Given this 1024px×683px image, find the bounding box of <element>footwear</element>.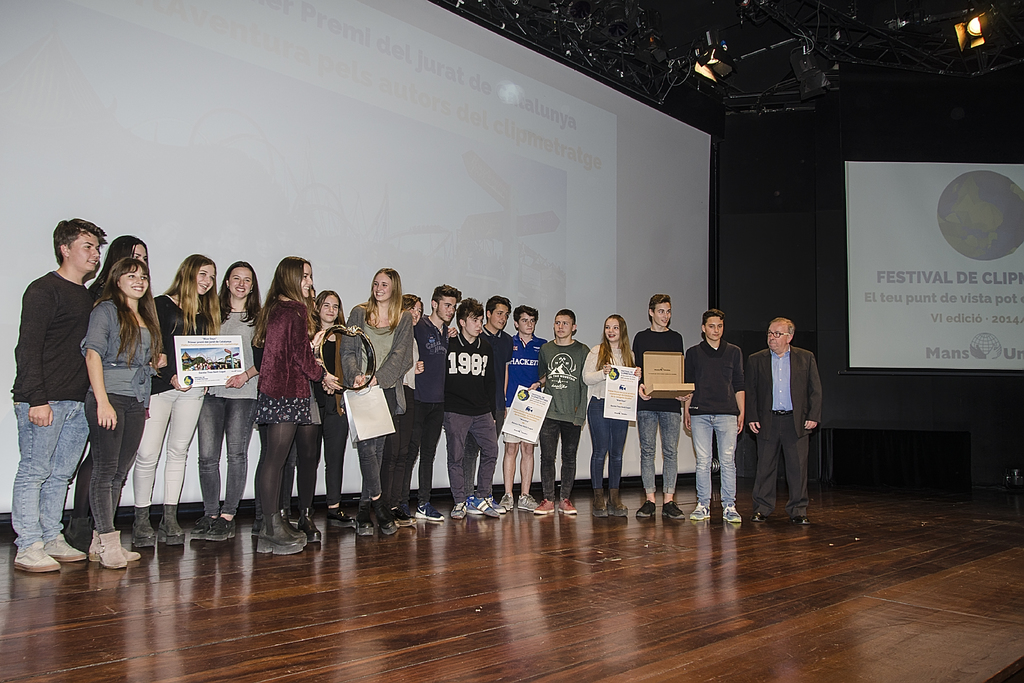
524 486 545 510.
